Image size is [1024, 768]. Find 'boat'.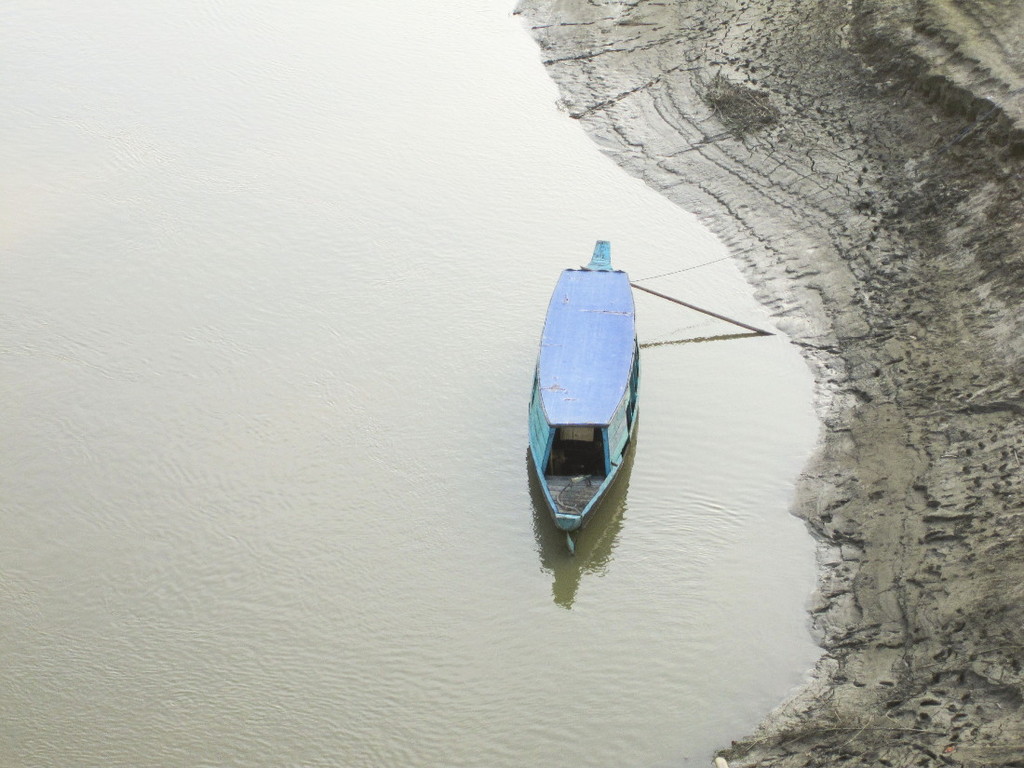
[509,230,661,540].
